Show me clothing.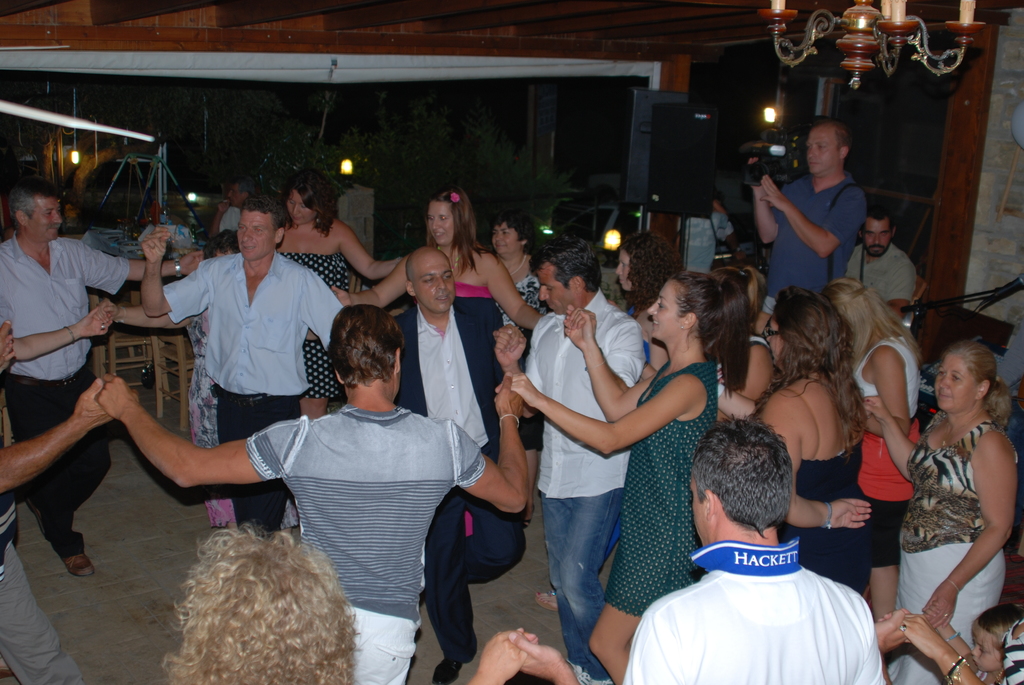
clothing is here: l=248, t=400, r=483, b=684.
